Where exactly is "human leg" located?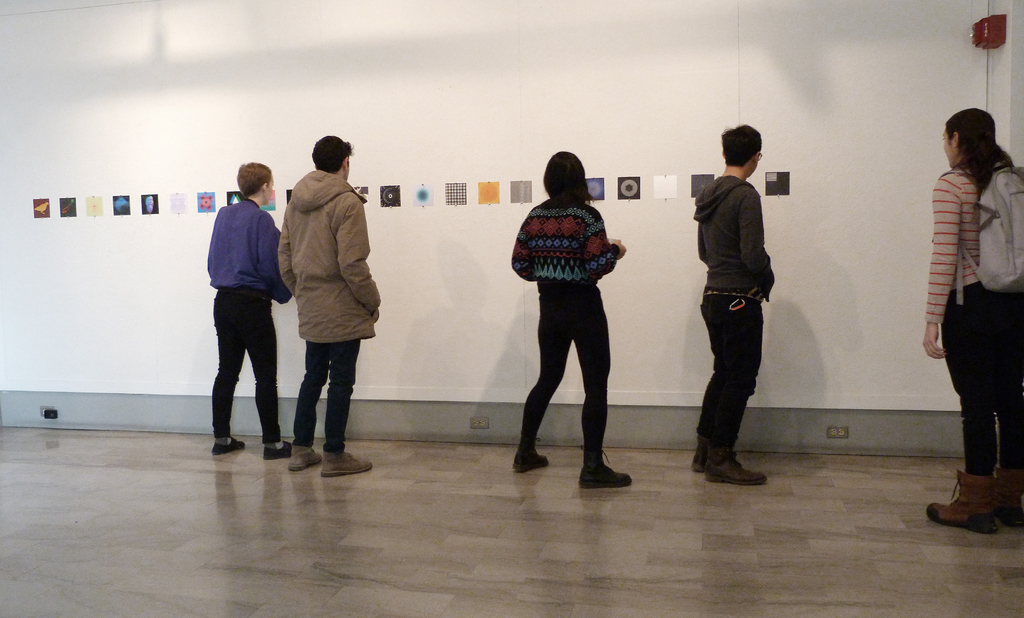
Its bounding box is detection(252, 302, 291, 452).
